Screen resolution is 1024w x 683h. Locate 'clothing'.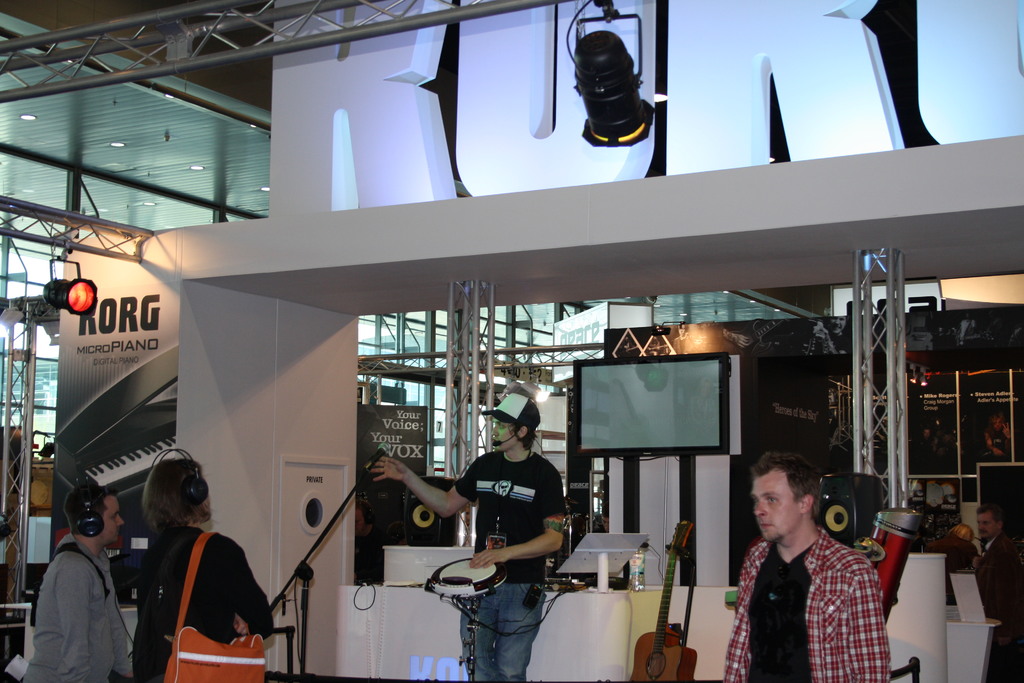
(x1=147, y1=523, x2=273, y2=682).
